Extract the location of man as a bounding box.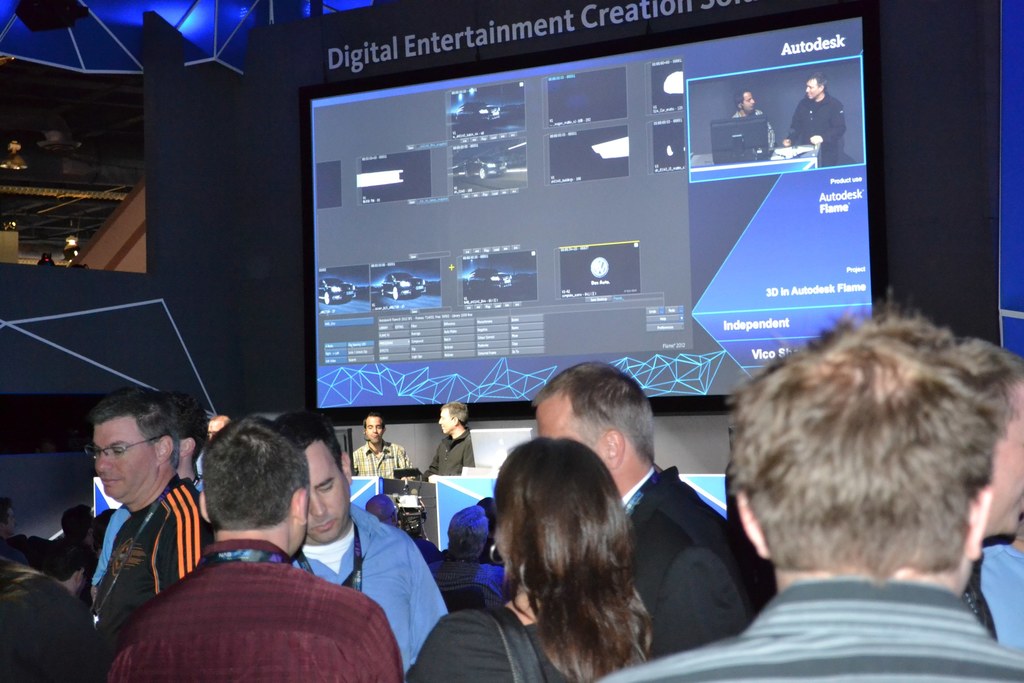
<bbox>365, 494, 444, 565</bbox>.
